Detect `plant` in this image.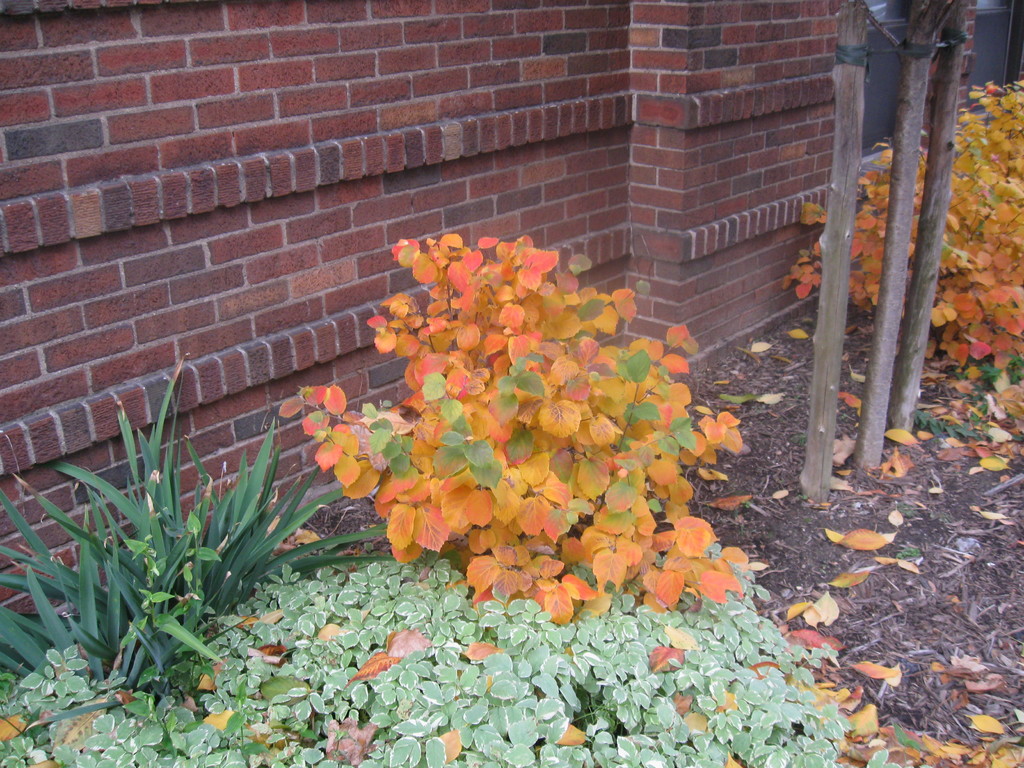
Detection: 14,394,341,701.
